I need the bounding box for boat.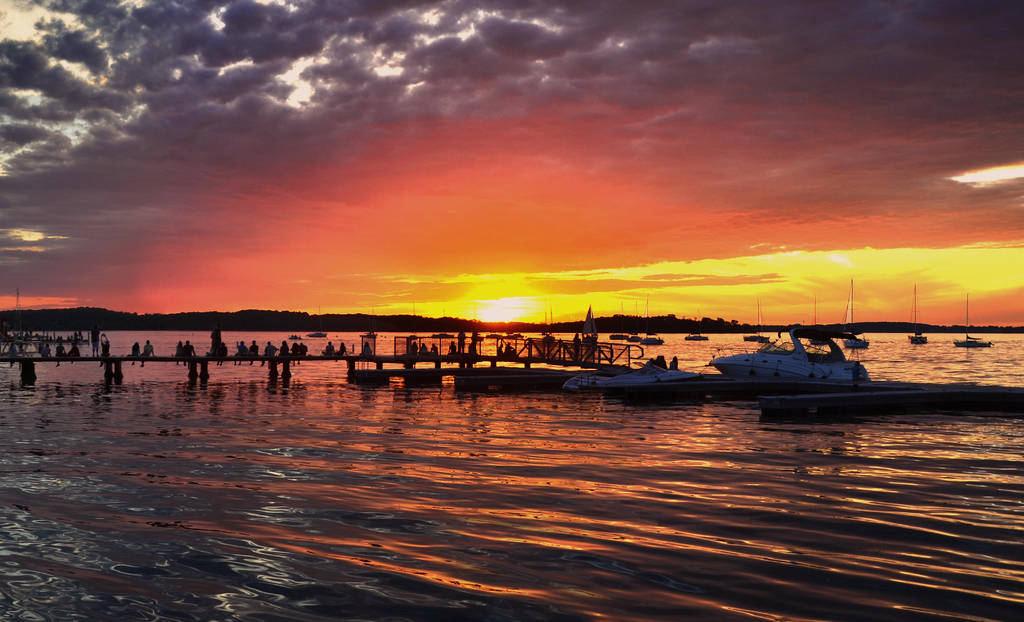
Here it is: x1=644, y1=293, x2=665, y2=351.
